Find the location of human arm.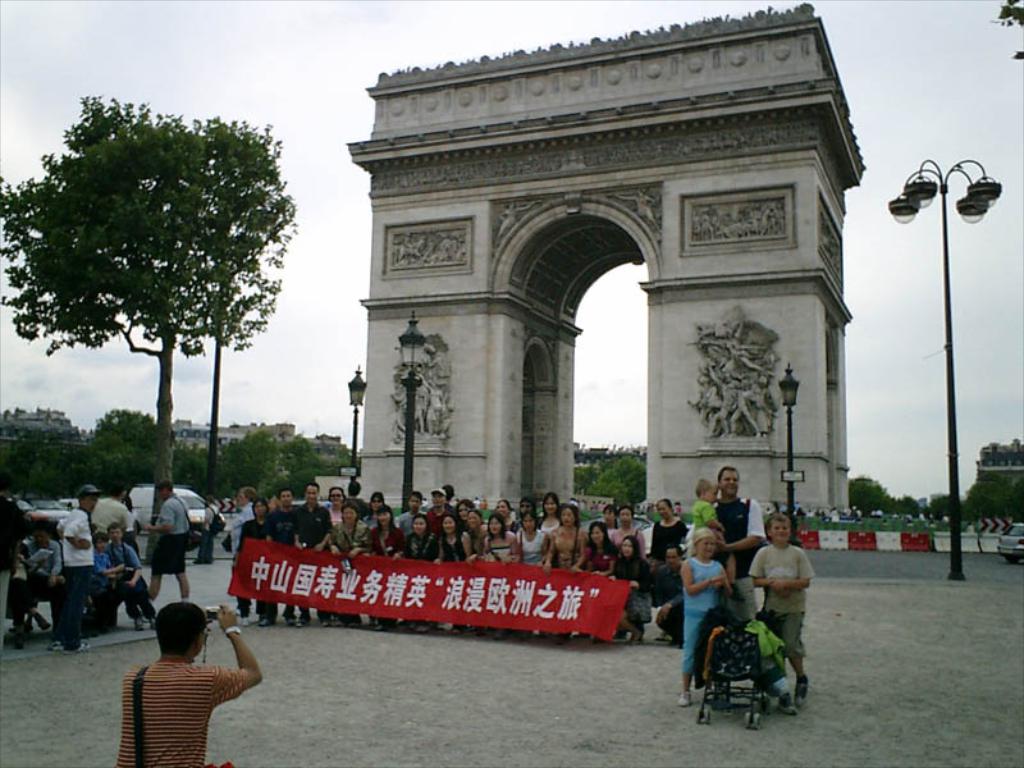
Location: [x1=27, y1=503, x2=73, y2=527].
